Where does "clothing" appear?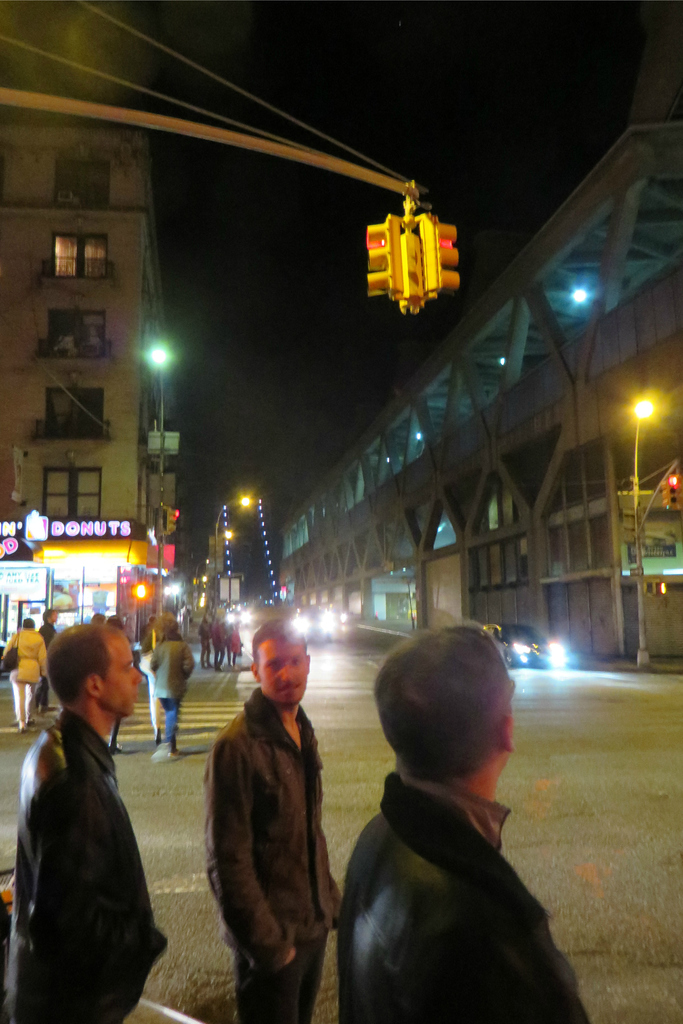
Appears at <box>201,623,210,672</box>.
